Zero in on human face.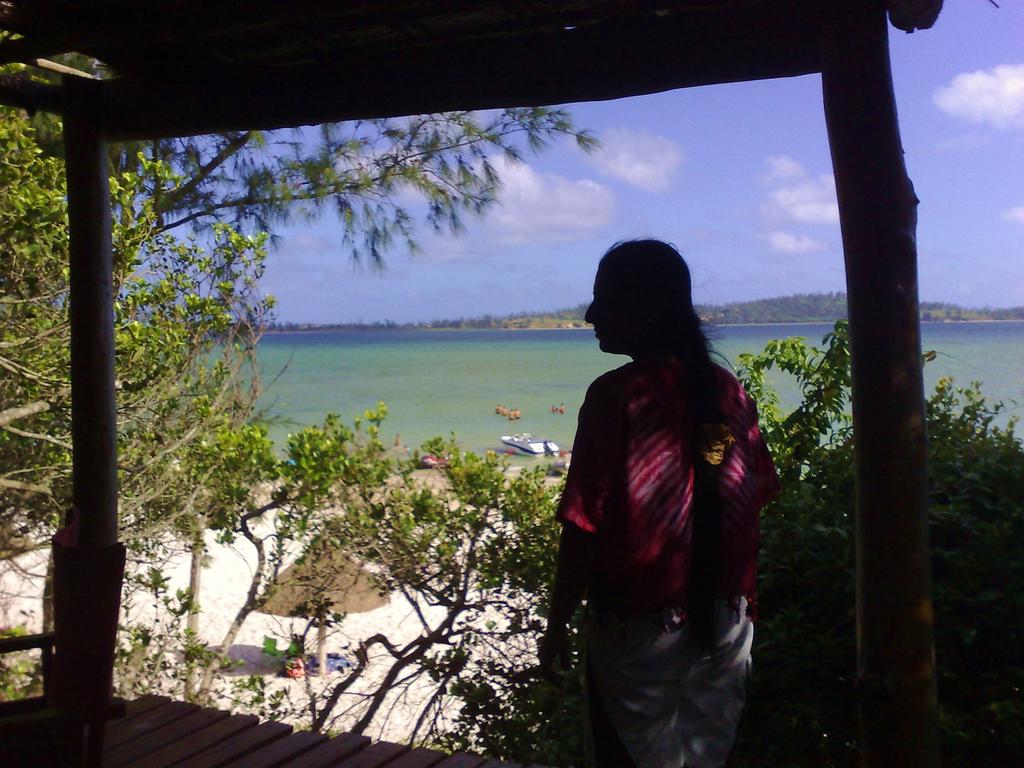
Zeroed in: <box>584,266,621,355</box>.
